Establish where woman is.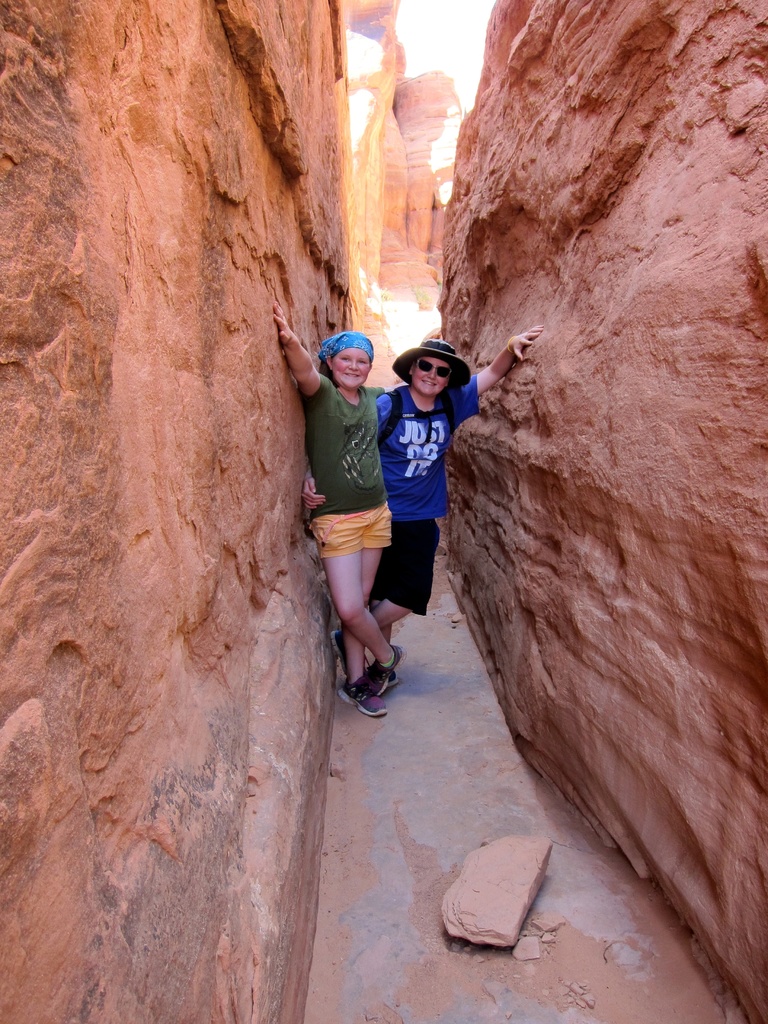
Established at [300,325,545,694].
